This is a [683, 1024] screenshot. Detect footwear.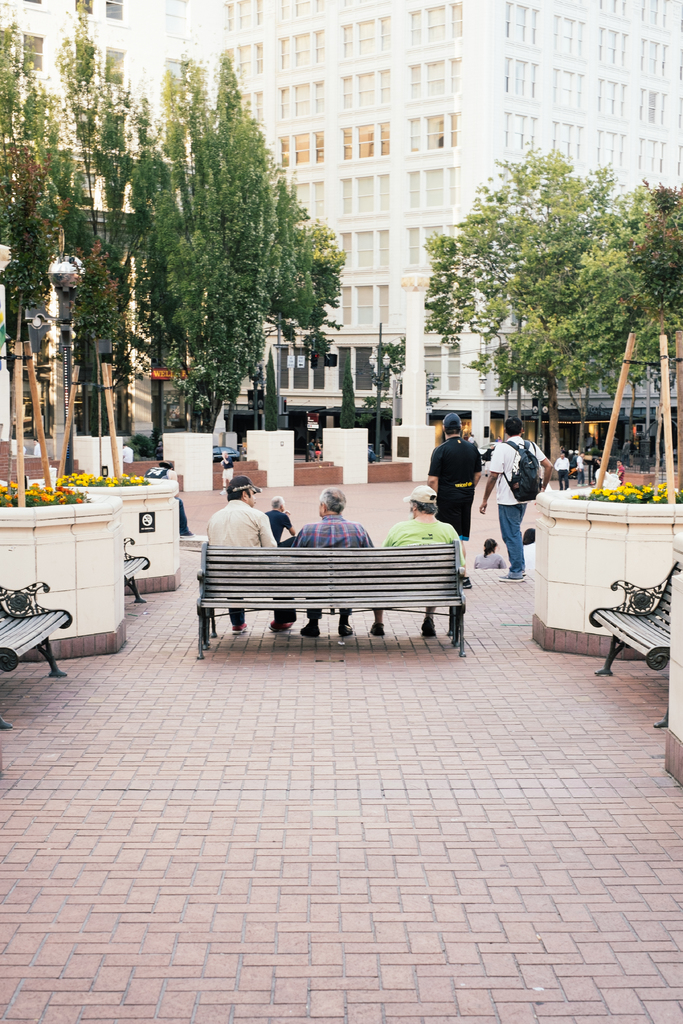
(268,626,289,634).
